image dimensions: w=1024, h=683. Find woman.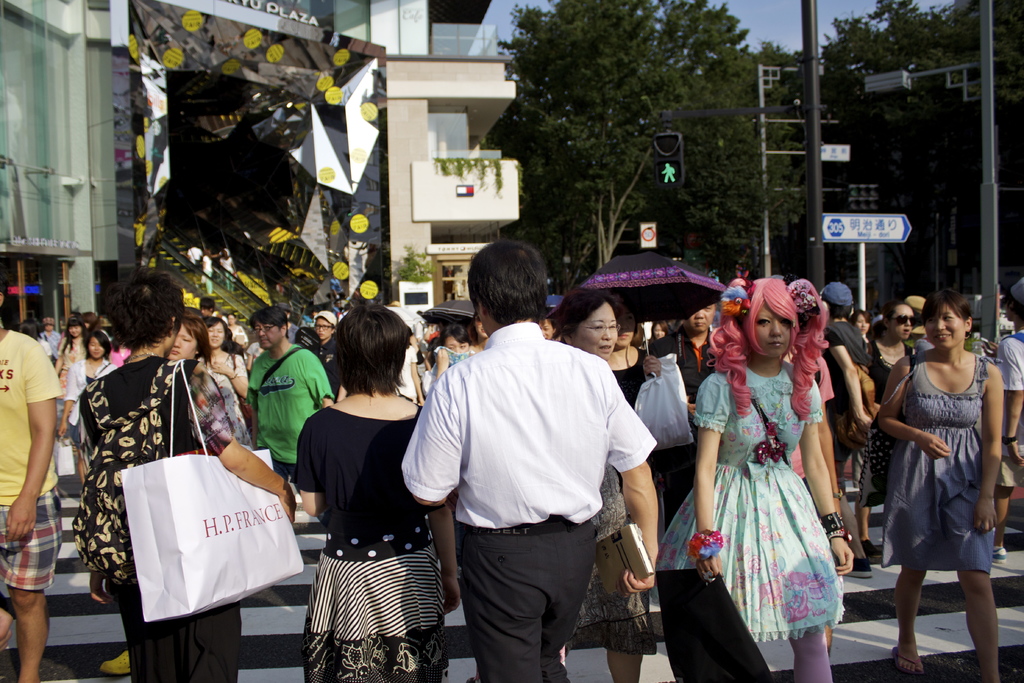
box(659, 268, 859, 682).
